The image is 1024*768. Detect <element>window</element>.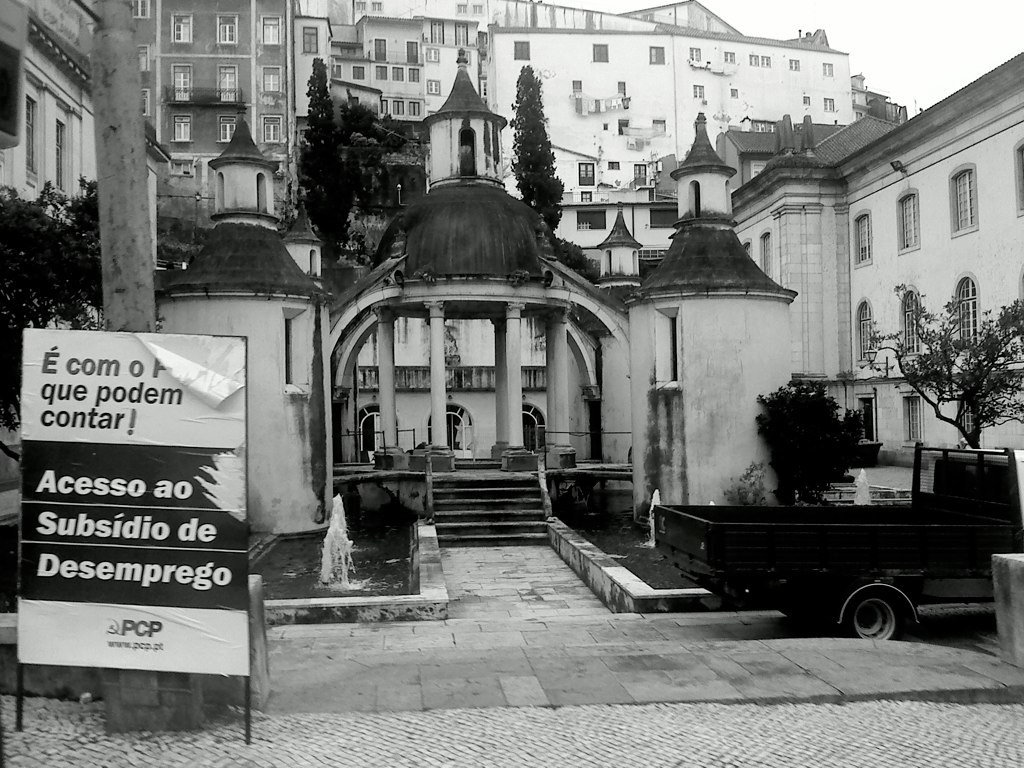
Detection: (262,117,282,144).
